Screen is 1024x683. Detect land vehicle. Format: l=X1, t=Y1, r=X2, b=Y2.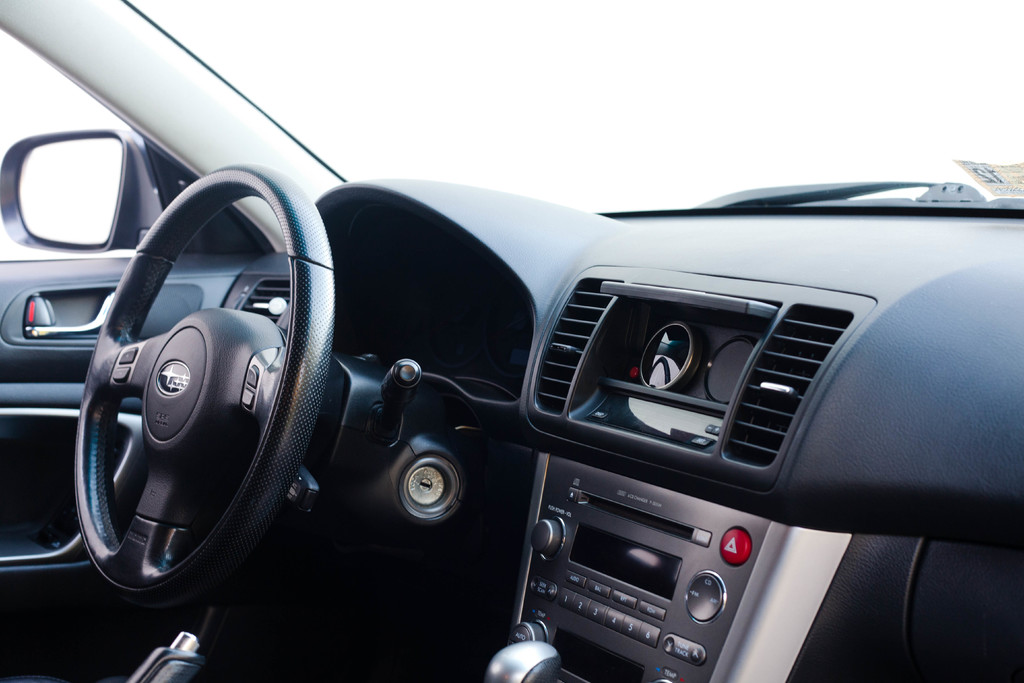
l=0, t=0, r=1023, b=682.
